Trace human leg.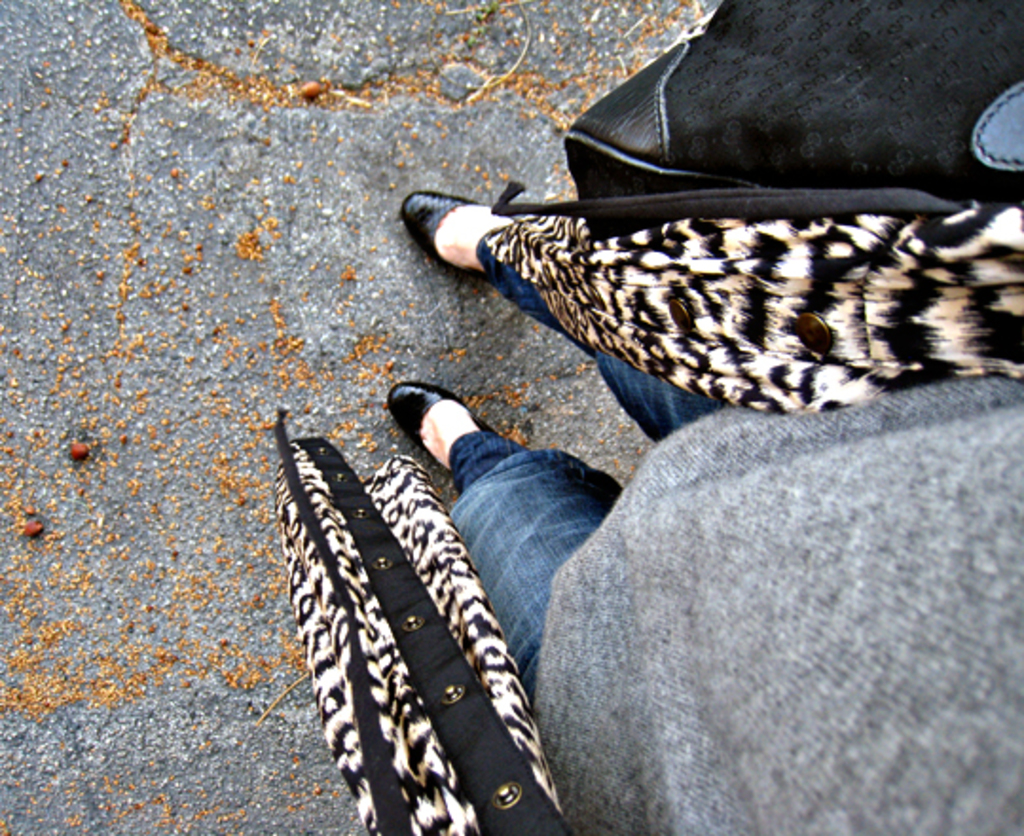
Traced to BBox(400, 188, 709, 442).
